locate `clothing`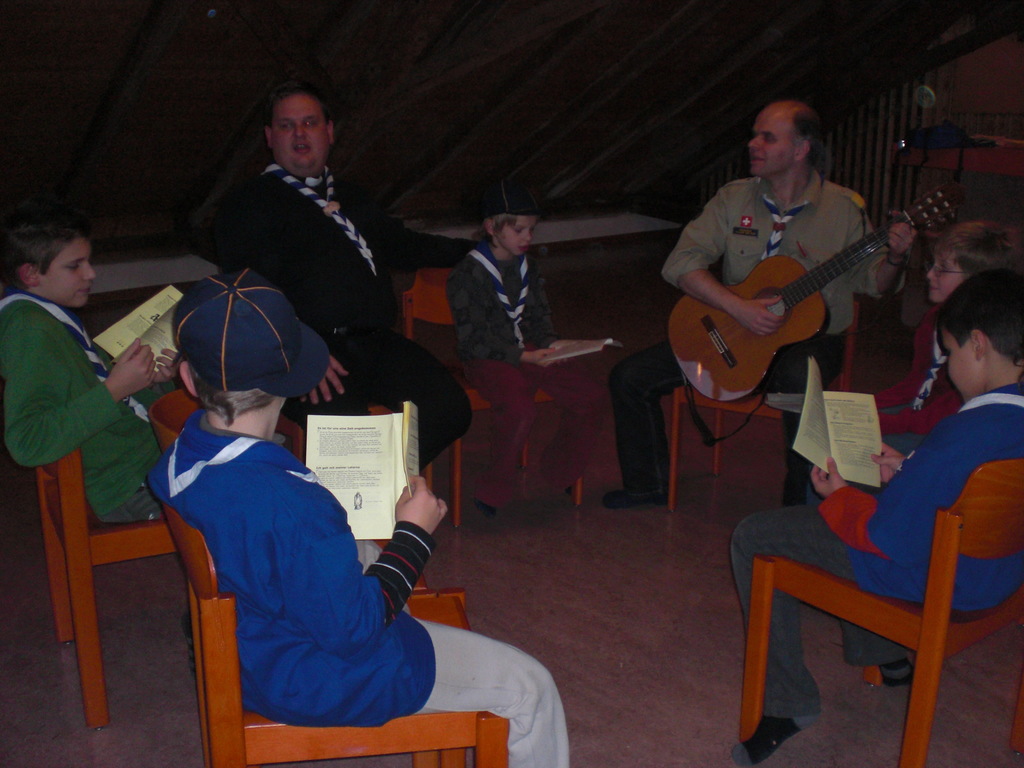
{"left": 0, "top": 294, "right": 160, "bottom": 517}
